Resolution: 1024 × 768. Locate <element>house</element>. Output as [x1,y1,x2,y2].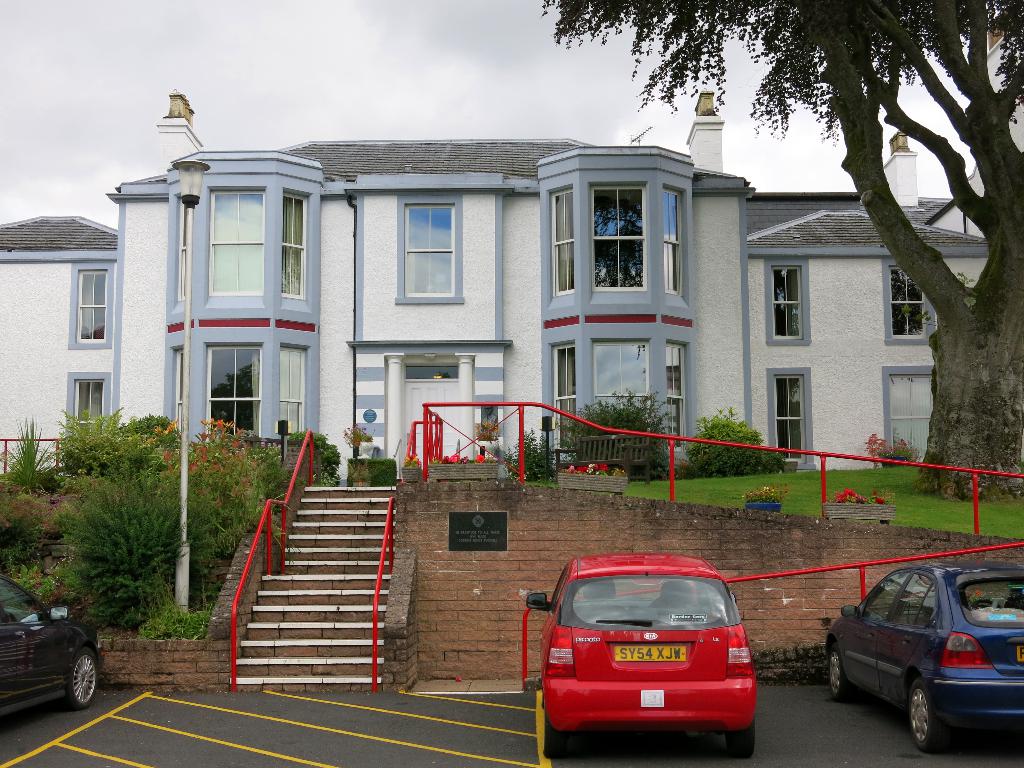
[64,89,957,519].
